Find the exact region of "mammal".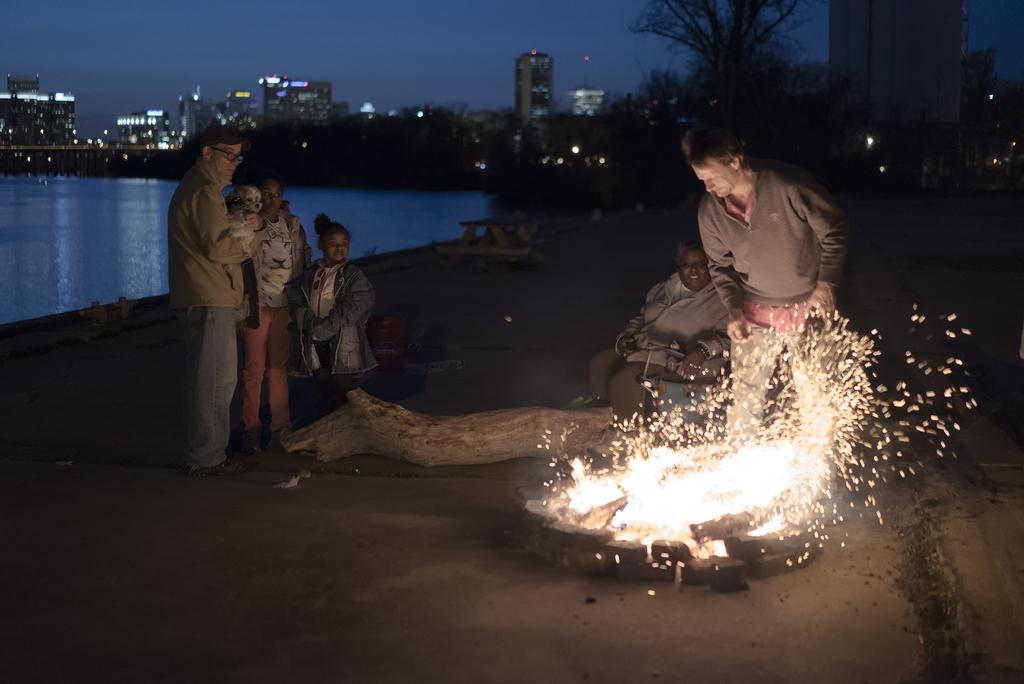
Exact region: 299,216,378,424.
